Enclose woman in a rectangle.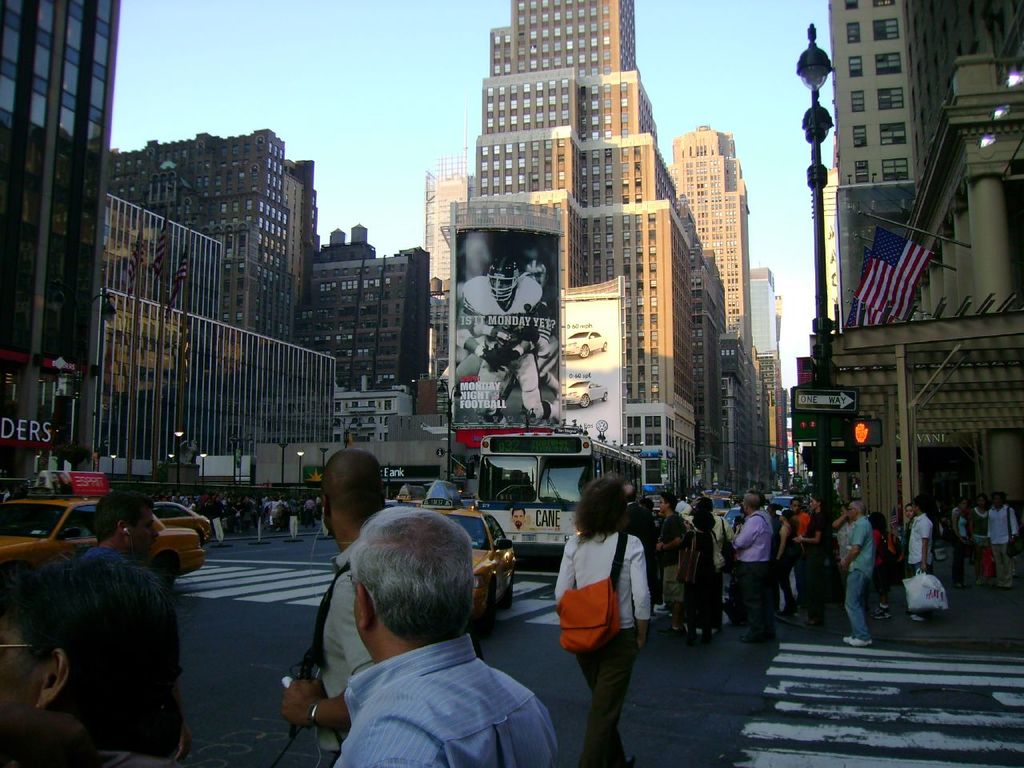
(x1=678, y1=510, x2=721, y2=634).
